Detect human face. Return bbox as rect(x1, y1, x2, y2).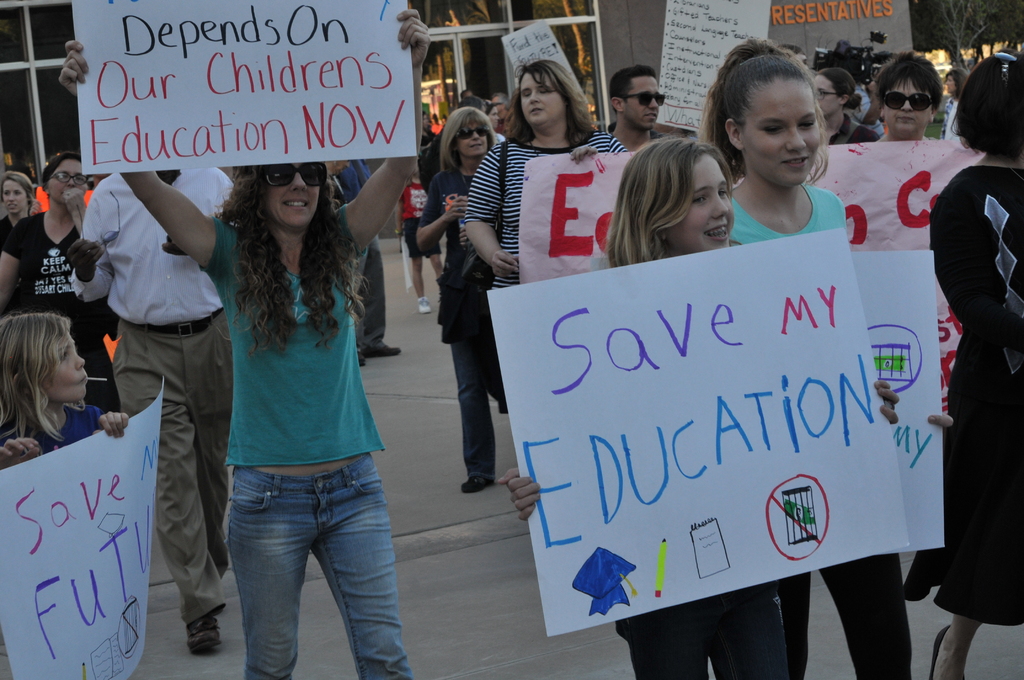
rect(883, 82, 927, 128).
